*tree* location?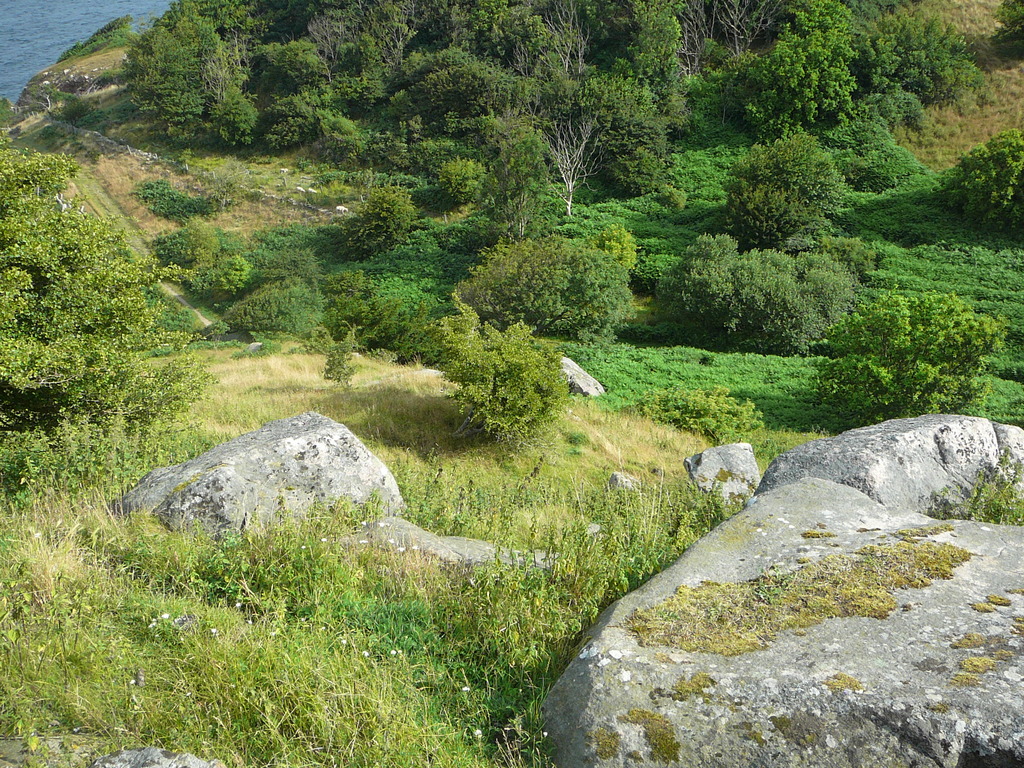
<bbox>991, 0, 1023, 61</bbox>
